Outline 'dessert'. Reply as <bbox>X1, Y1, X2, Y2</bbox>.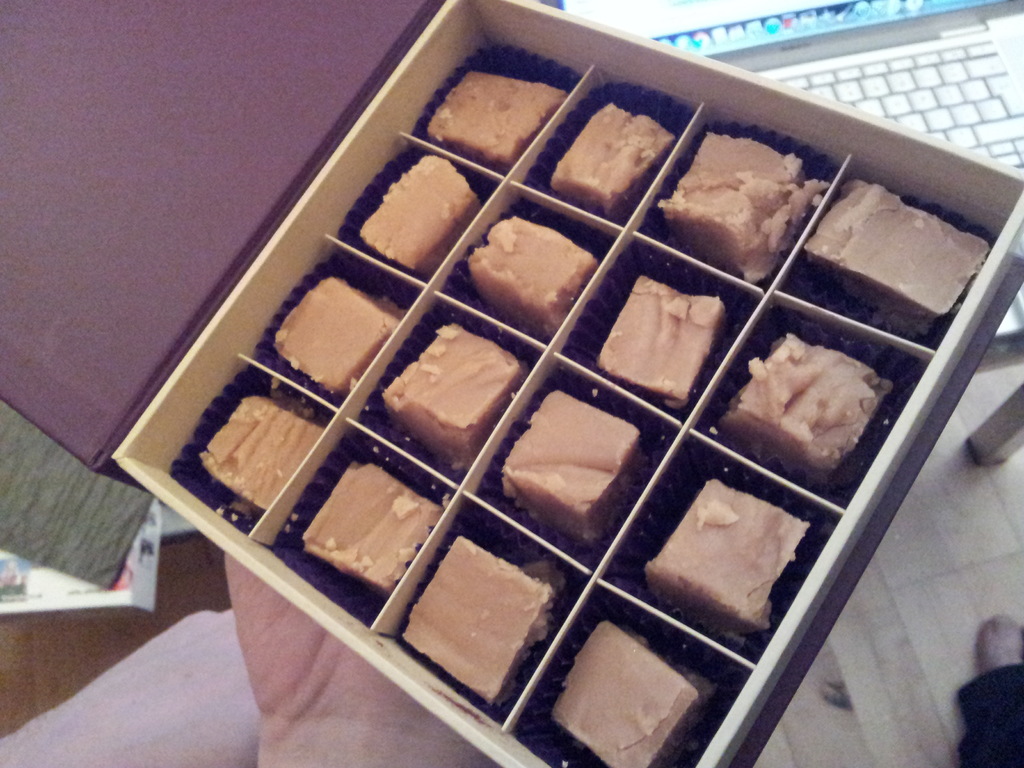
<bbox>643, 476, 810, 643</bbox>.
